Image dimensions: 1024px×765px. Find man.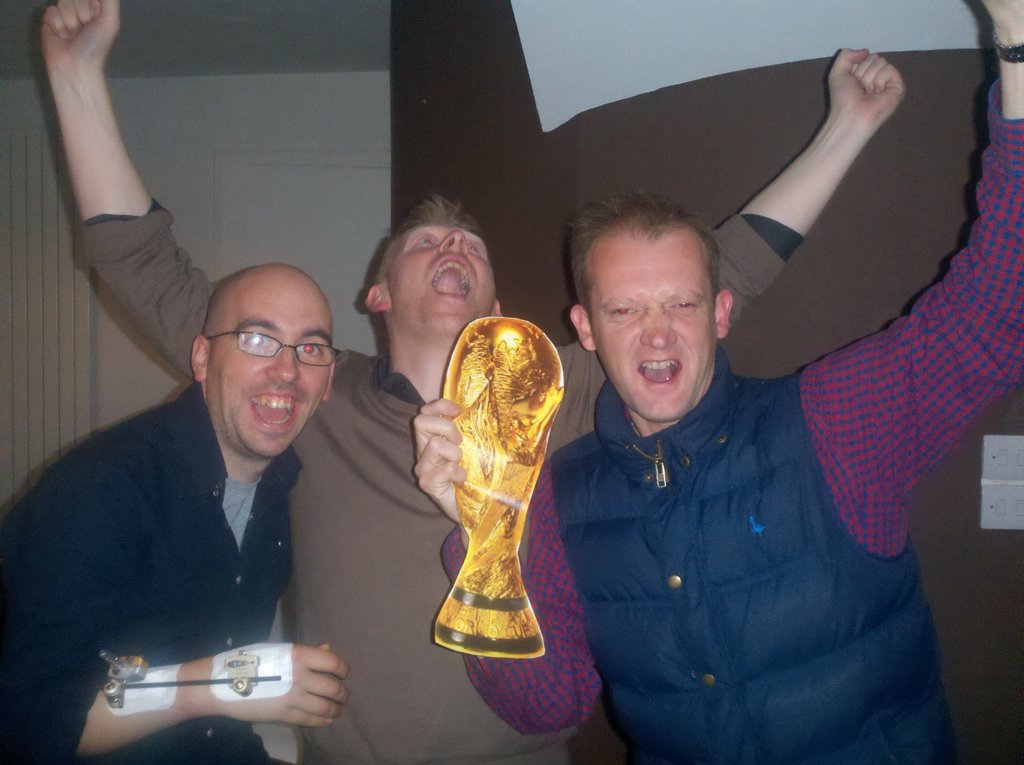
select_region(31, 236, 381, 759).
